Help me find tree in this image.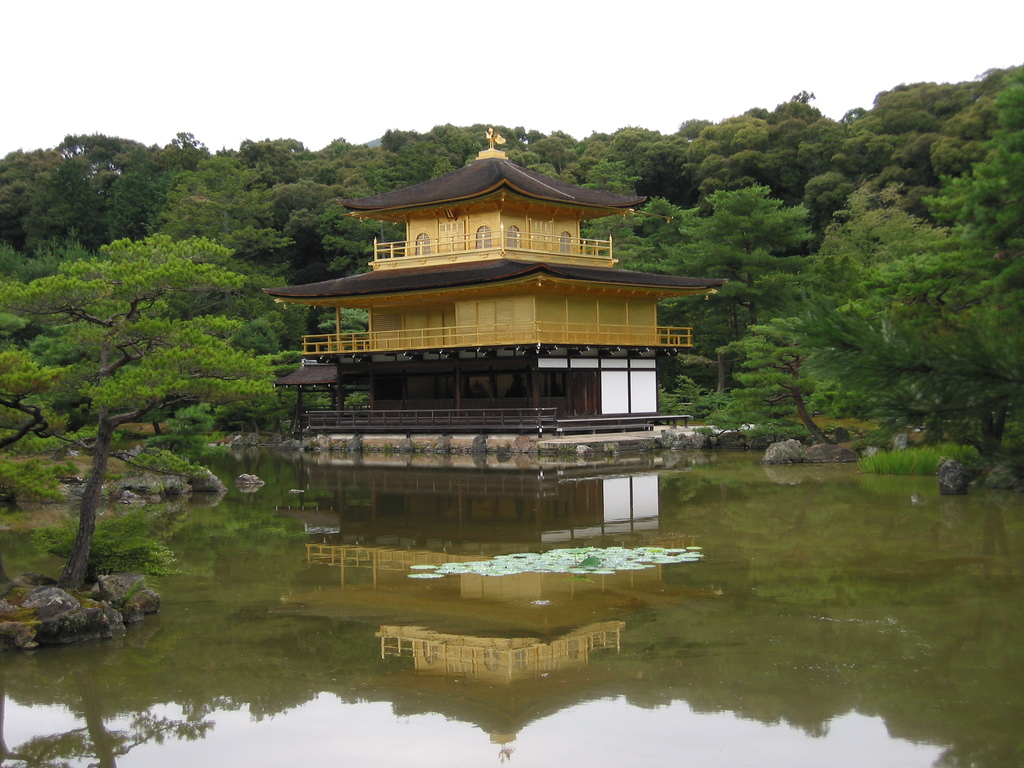
Found it: <region>635, 132, 701, 184</region>.
